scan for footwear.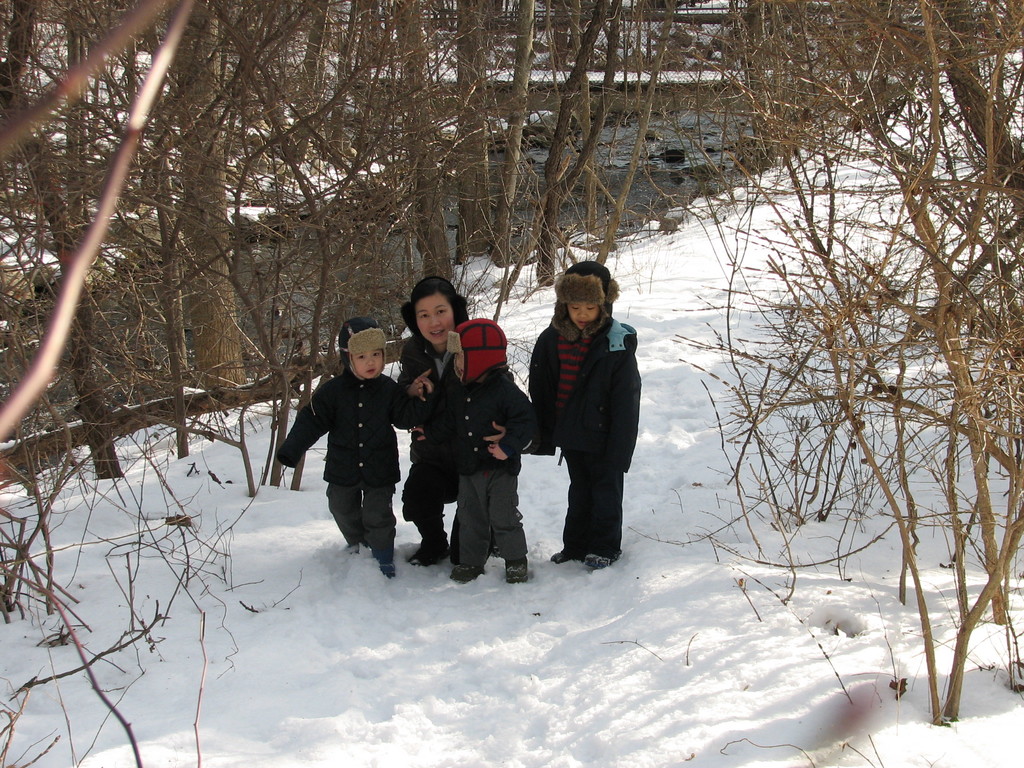
Scan result: pyautogui.locateOnScreen(506, 556, 529, 580).
